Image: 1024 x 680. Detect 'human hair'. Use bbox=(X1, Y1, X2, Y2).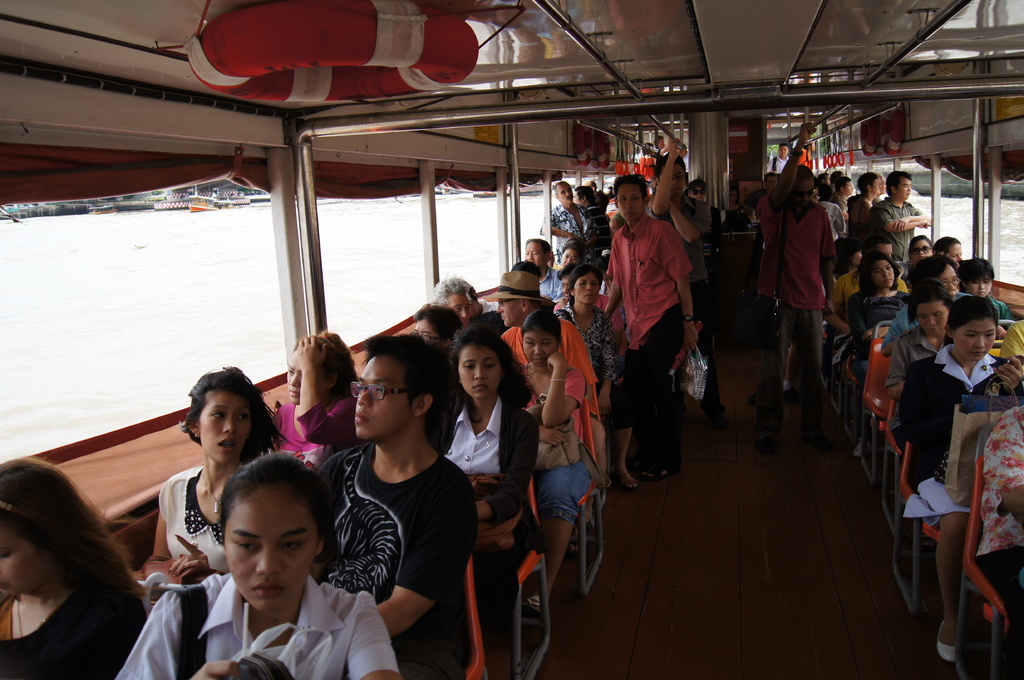
bbox=(431, 272, 481, 306).
